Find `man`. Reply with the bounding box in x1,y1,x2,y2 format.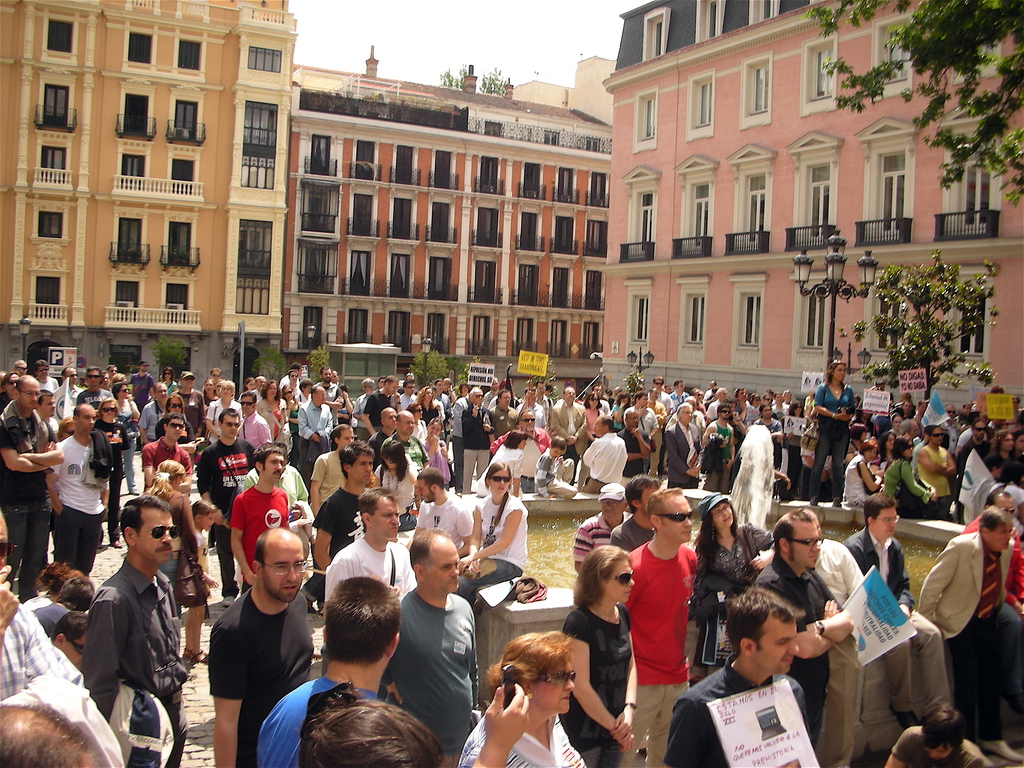
609,482,664,550.
